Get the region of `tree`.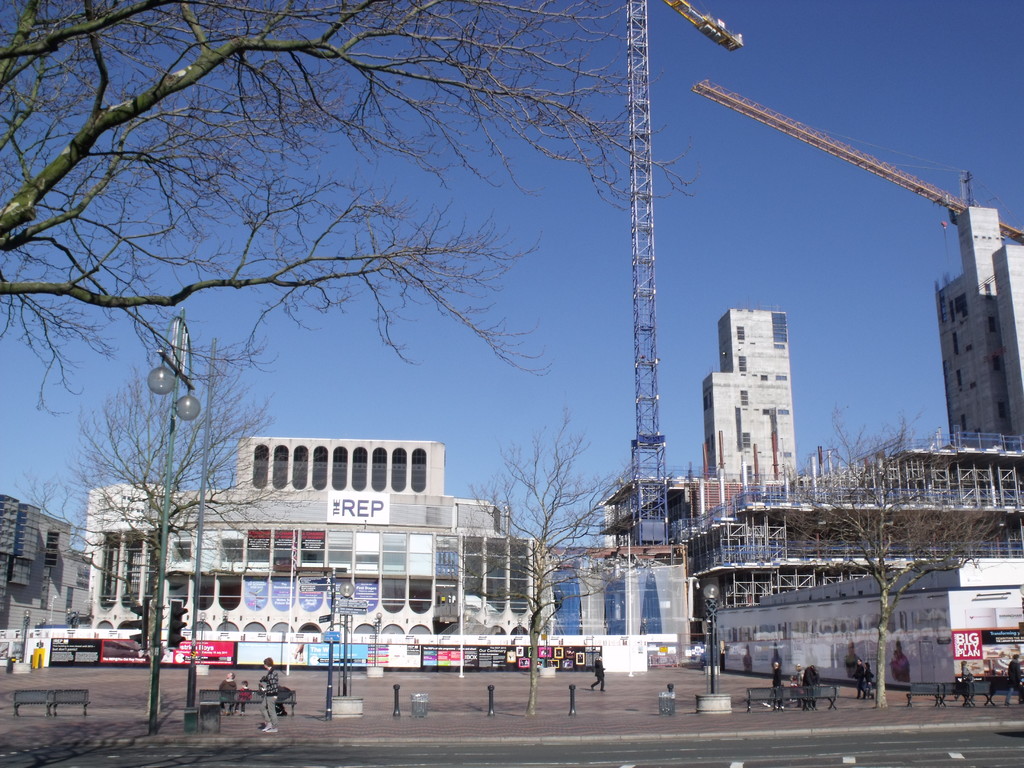
region(68, 366, 264, 724).
